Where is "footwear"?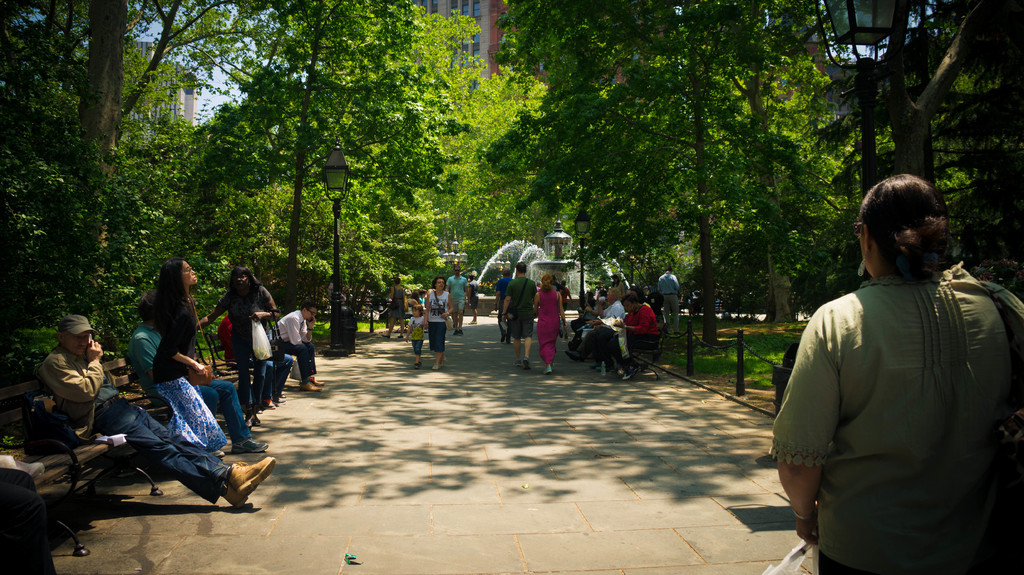
{"x1": 414, "y1": 362, "x2": 419, "y2": 368}.
